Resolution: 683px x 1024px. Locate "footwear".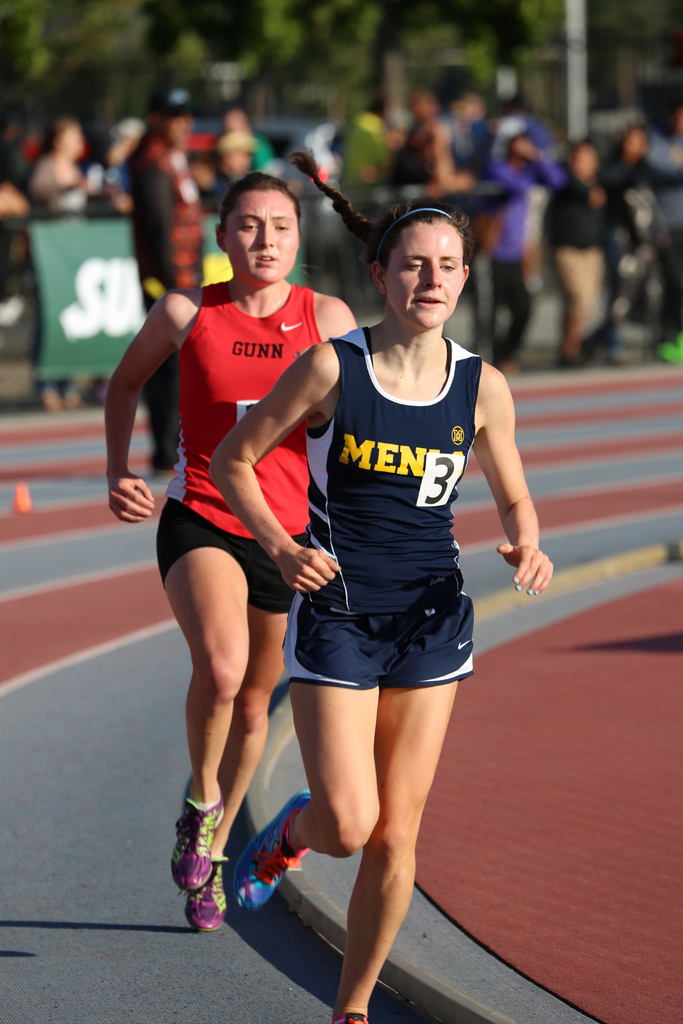
pyautogui.locateOnScreen(229, 785, 313, 914).
